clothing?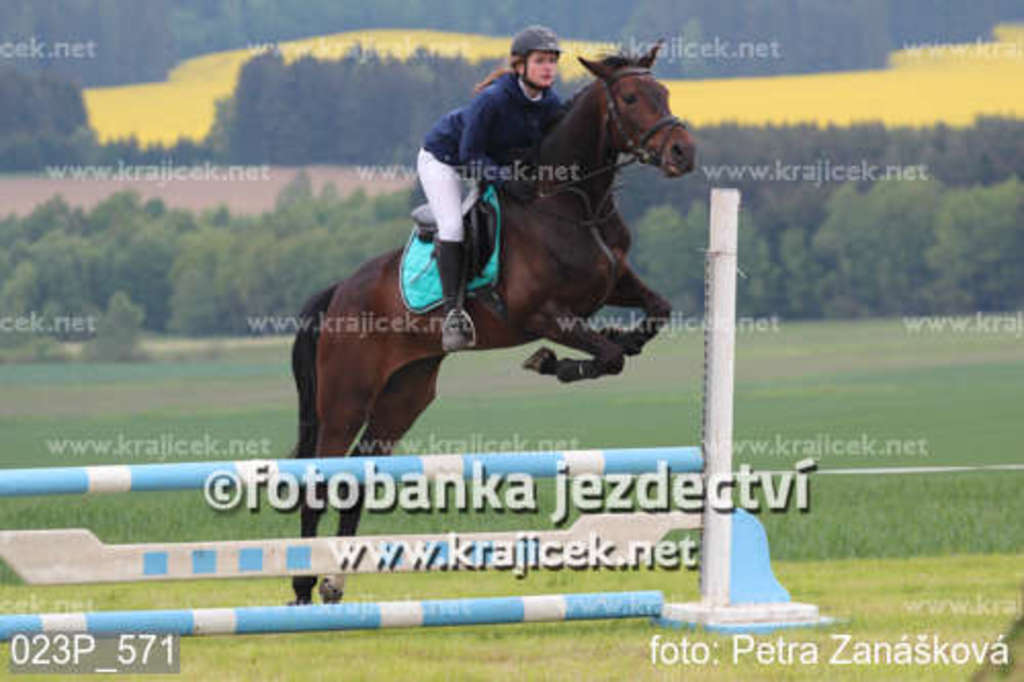
416 72 569 240
